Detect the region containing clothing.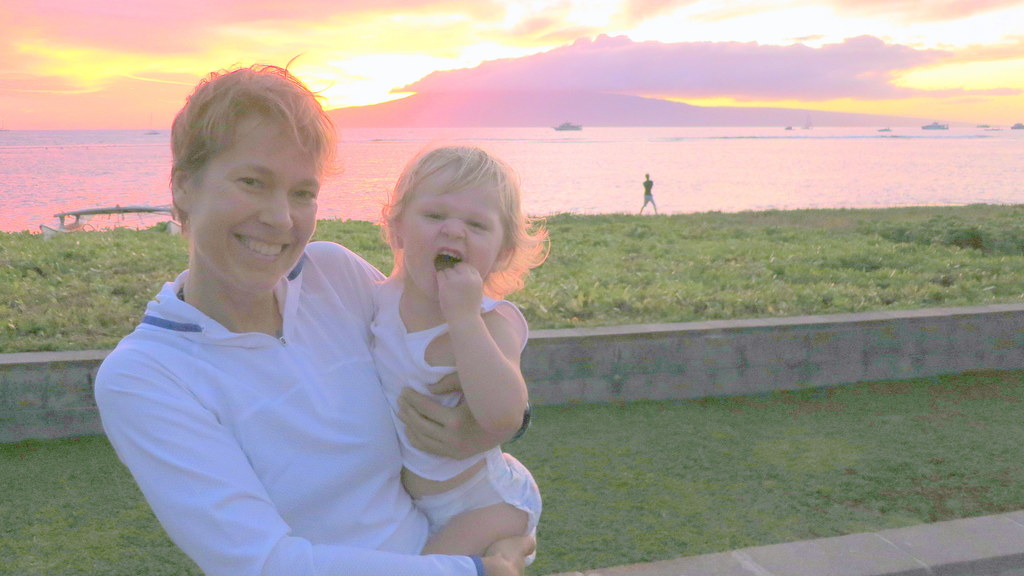
(338, 271, 544, 539).
